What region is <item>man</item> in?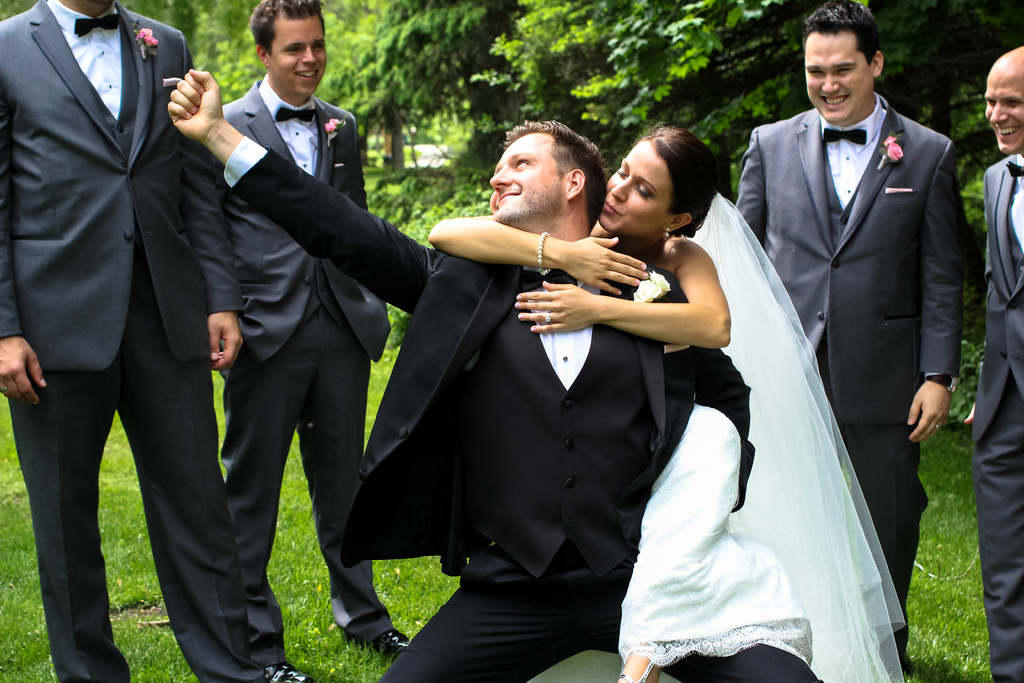
<box>952,47,1023,682</box>.
